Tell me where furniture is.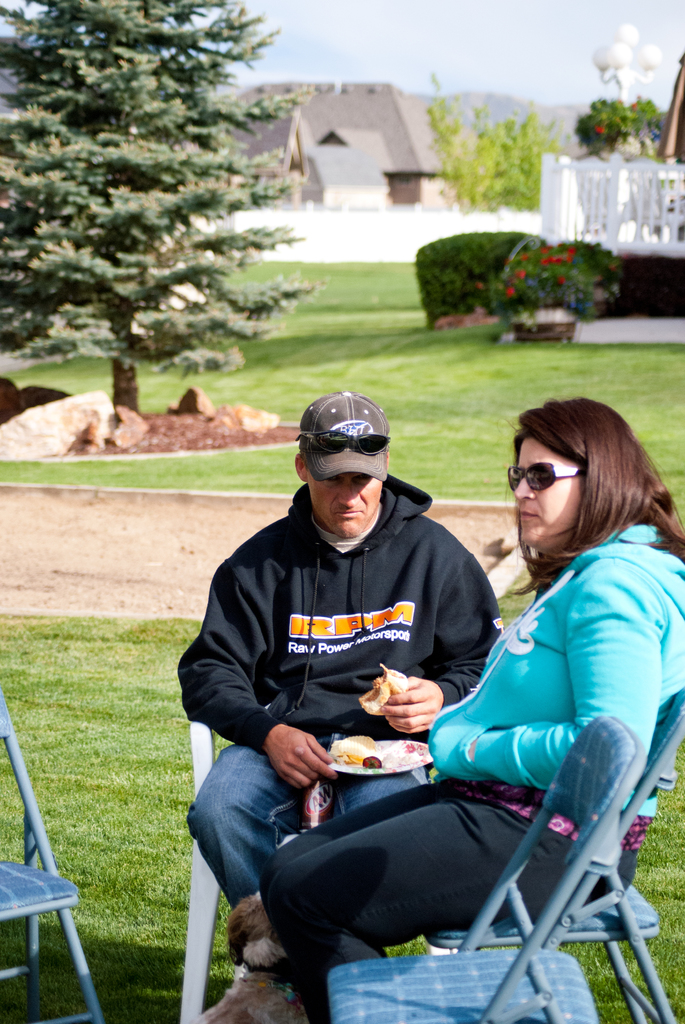
furniture is at [left=420, top=692, right=684, bottom=1023].
